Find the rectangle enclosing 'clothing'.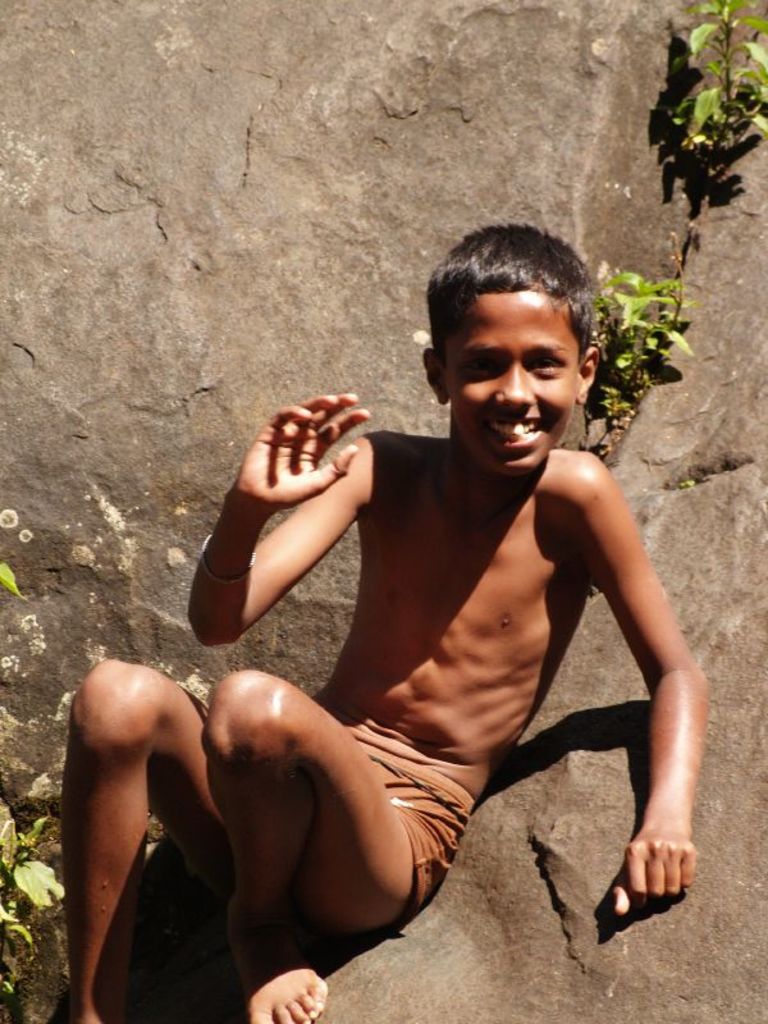
<bbox>355, 737, 475, 900</bbox>.
